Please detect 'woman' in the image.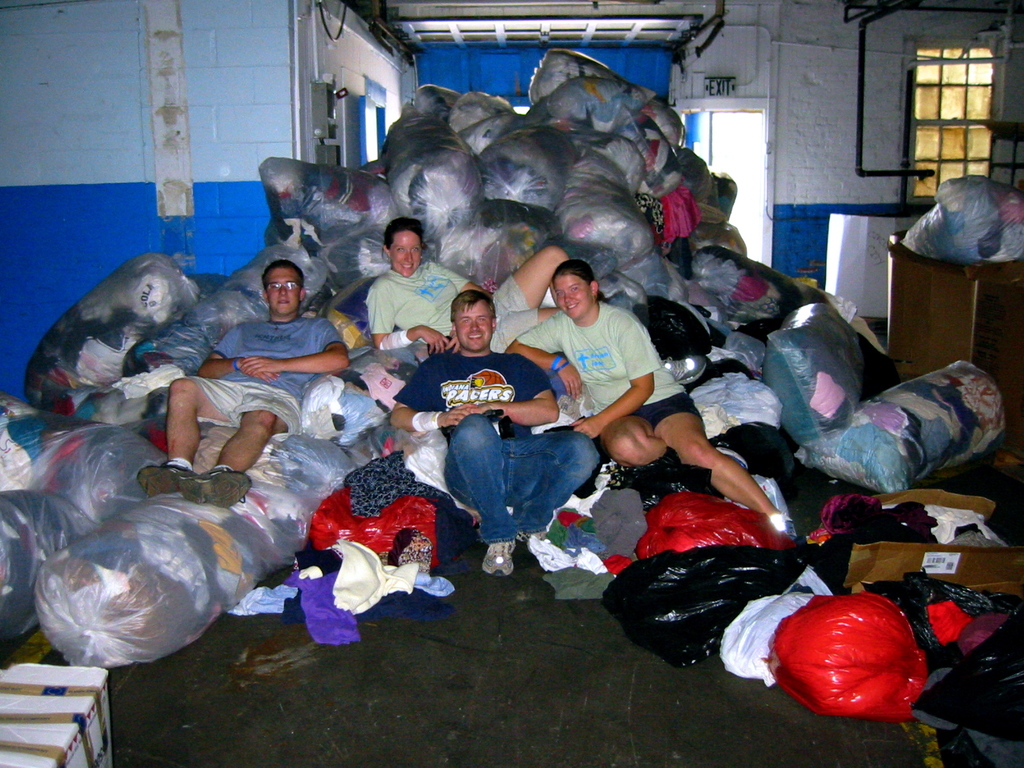
(511, 264, 790, 532).
